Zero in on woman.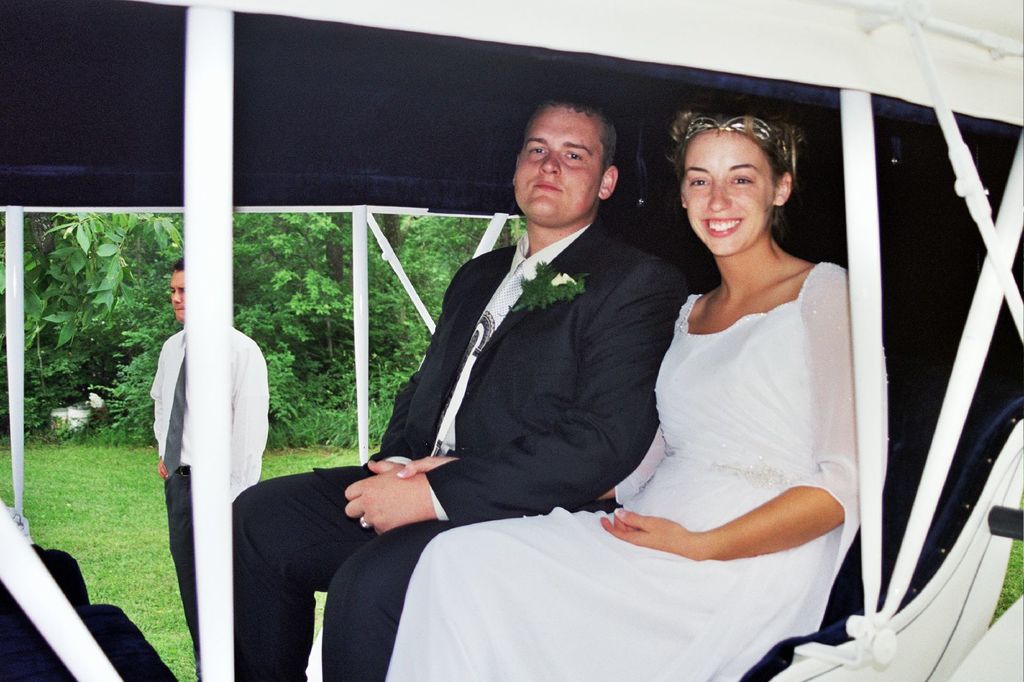
Zeroed in: left=384, top=86, right=890, bottom=681.
